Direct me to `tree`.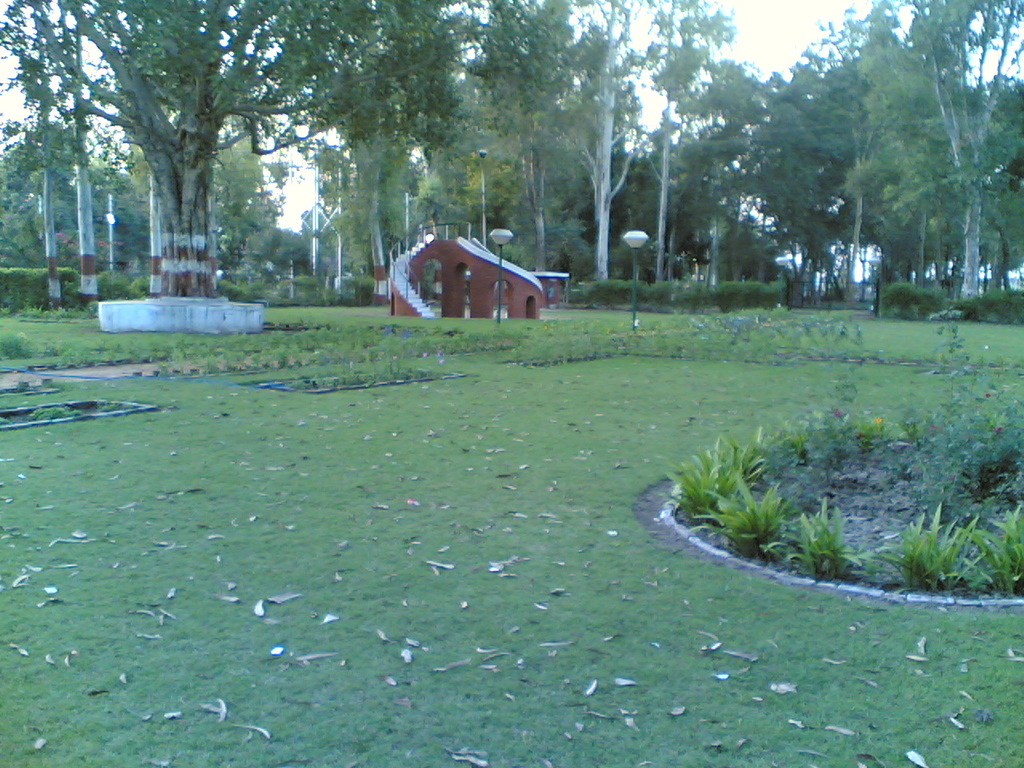
Direction: 841 0 1021 318.
